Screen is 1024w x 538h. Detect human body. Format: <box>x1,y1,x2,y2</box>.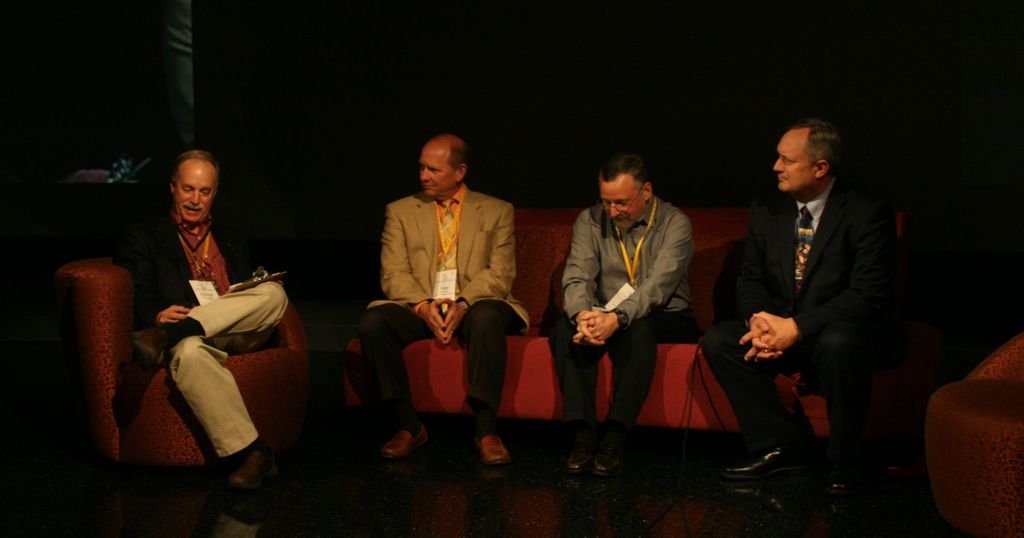
<box>364,134,524,464</box>.
